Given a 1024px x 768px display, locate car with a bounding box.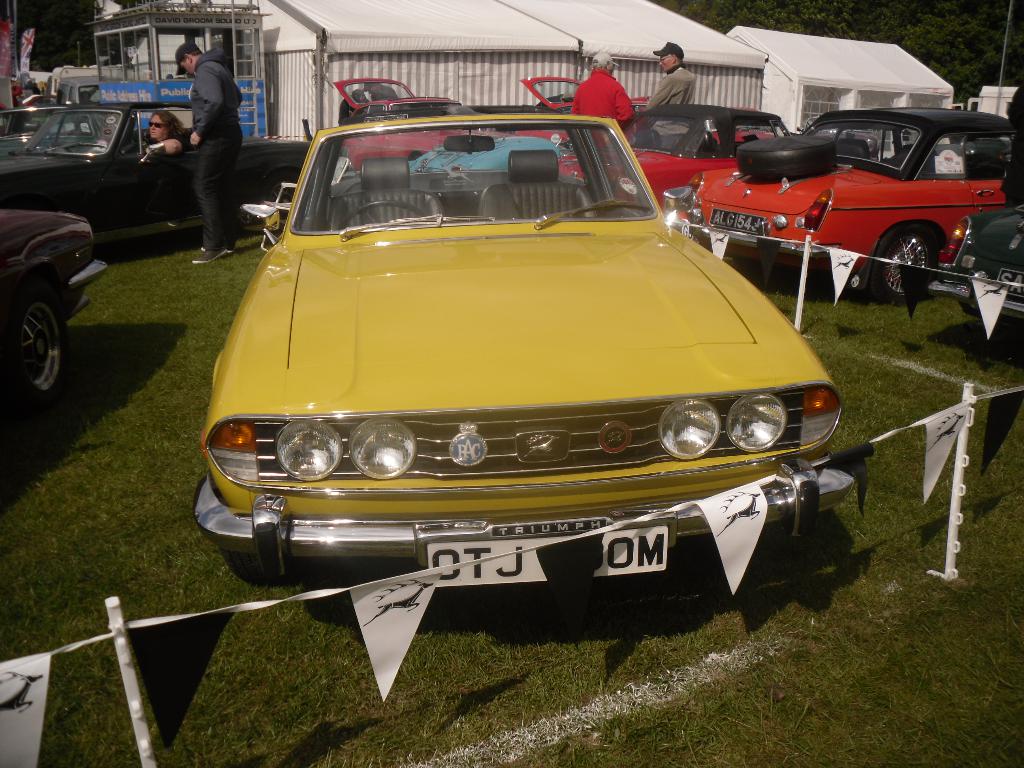
Located: 326,73,497,172.
